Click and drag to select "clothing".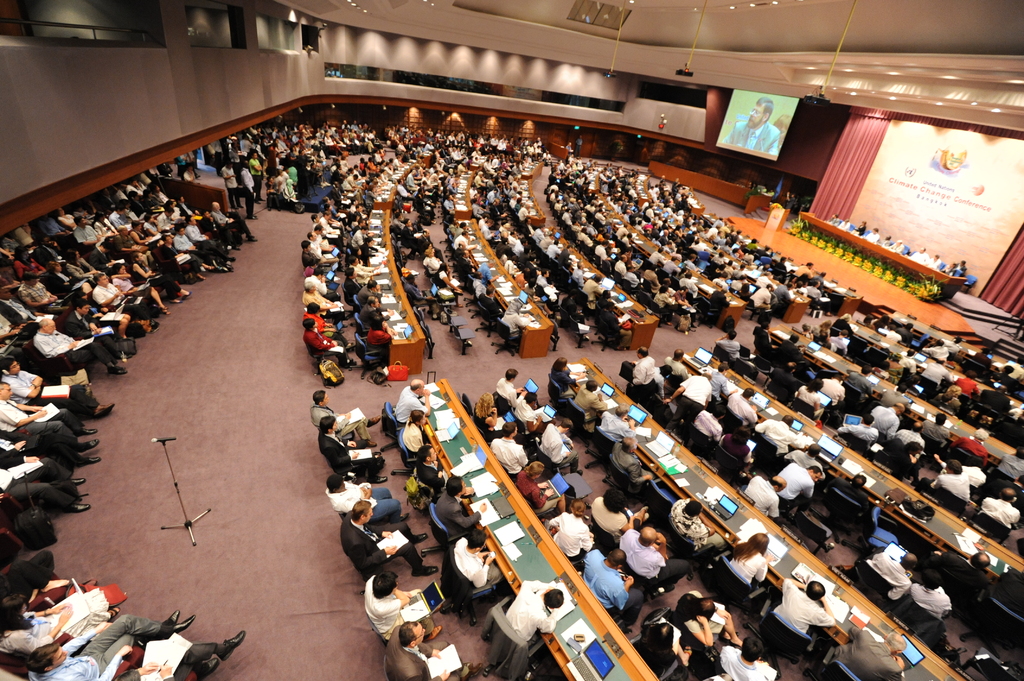
Selection: BBox(505, 575, 556, 651).
